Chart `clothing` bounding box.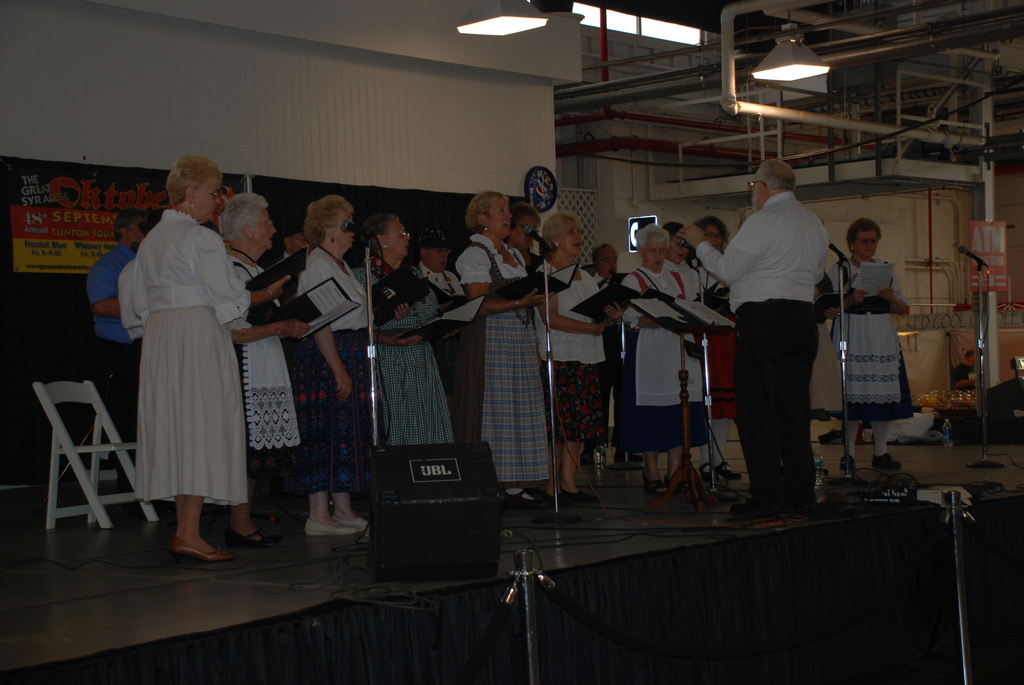
Charted: select_region(556, 258, 610, 450).
